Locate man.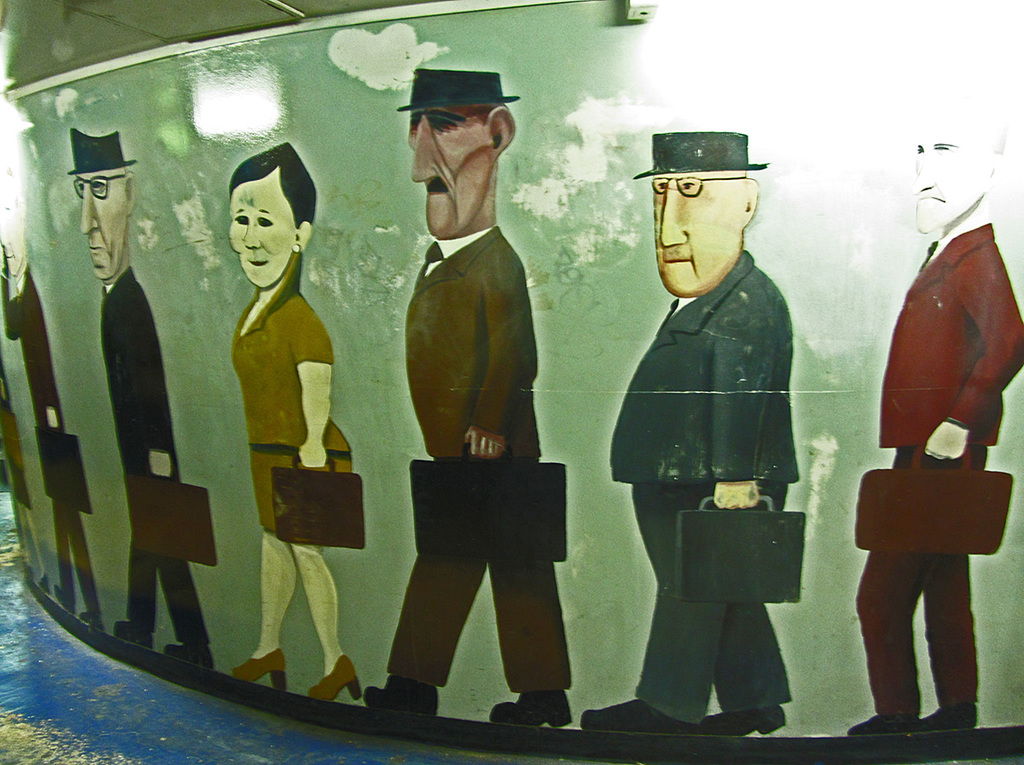
Bounding box: (left=844, top=69, right=1023, bottom=726).
